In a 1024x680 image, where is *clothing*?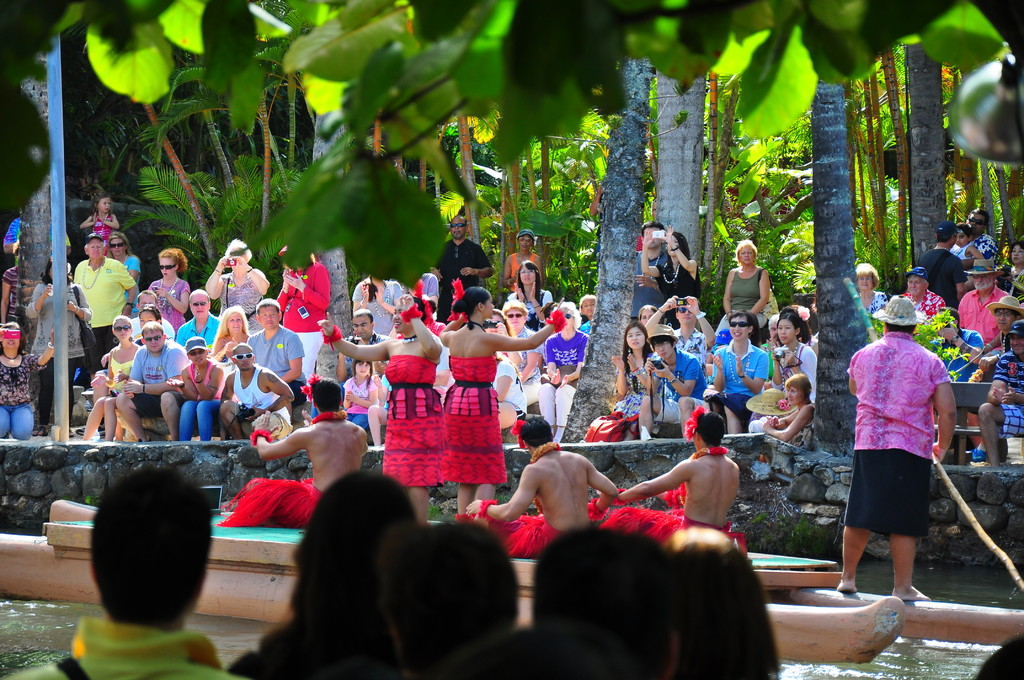
pyautogui.locateOnScreen(186, 353, 221, 385).
